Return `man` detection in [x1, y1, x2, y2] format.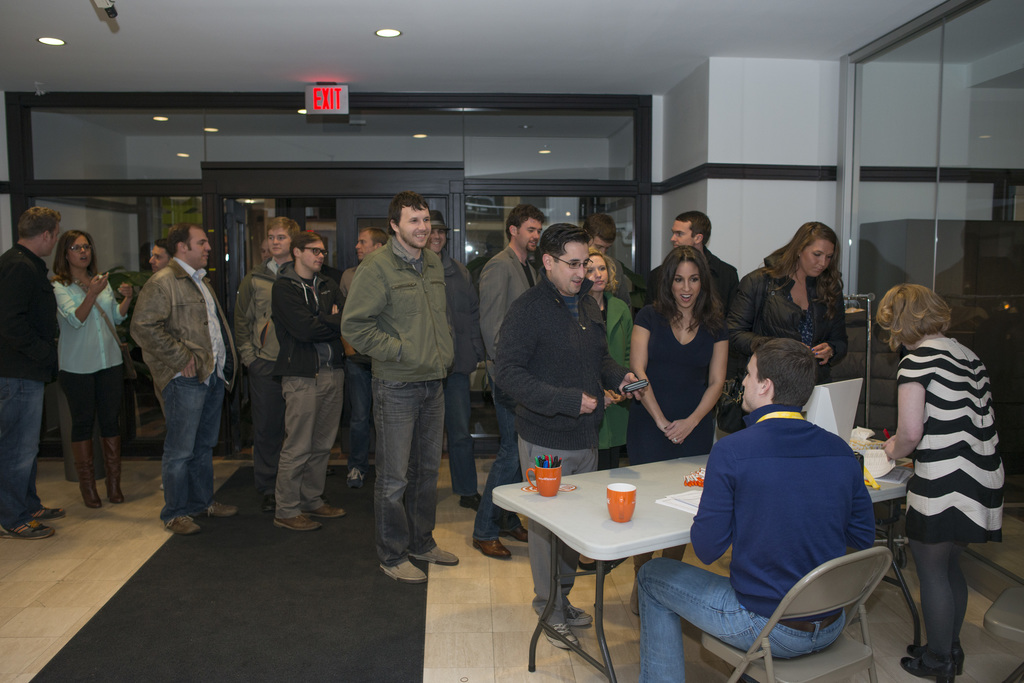
[495, 221, 646, 651].
